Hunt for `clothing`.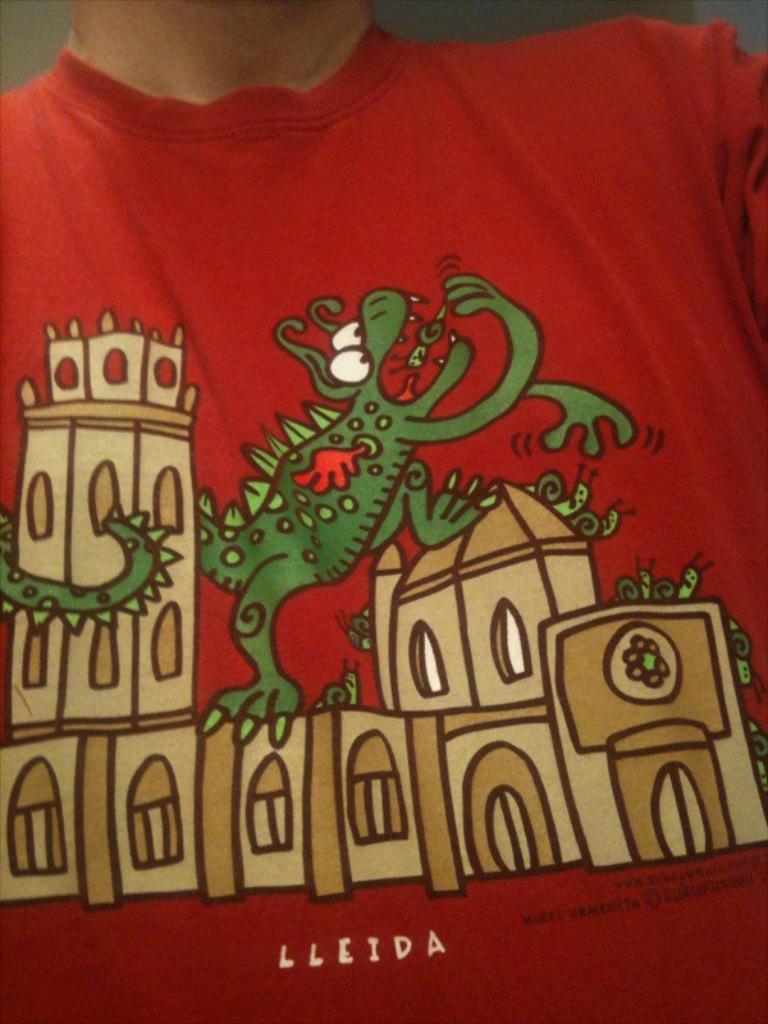
Hunted down at l=0, t=14, r=767, b=1023.
